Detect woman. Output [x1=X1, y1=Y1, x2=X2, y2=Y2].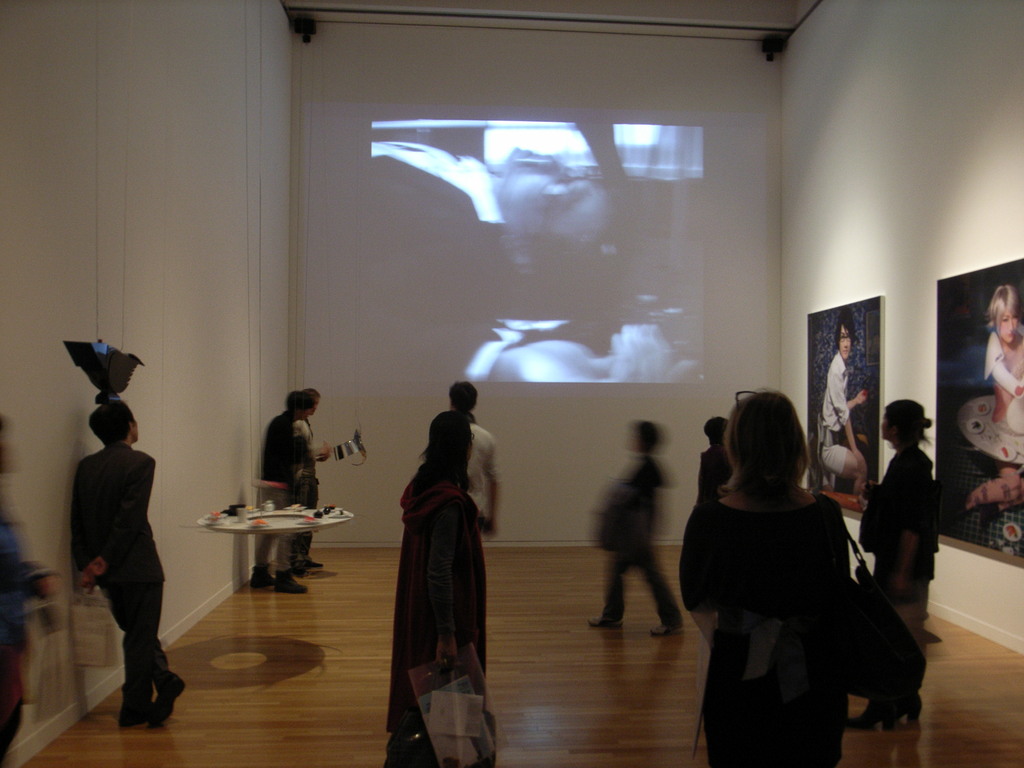
[x1=664, y1=387, x2=857, y2=733].
